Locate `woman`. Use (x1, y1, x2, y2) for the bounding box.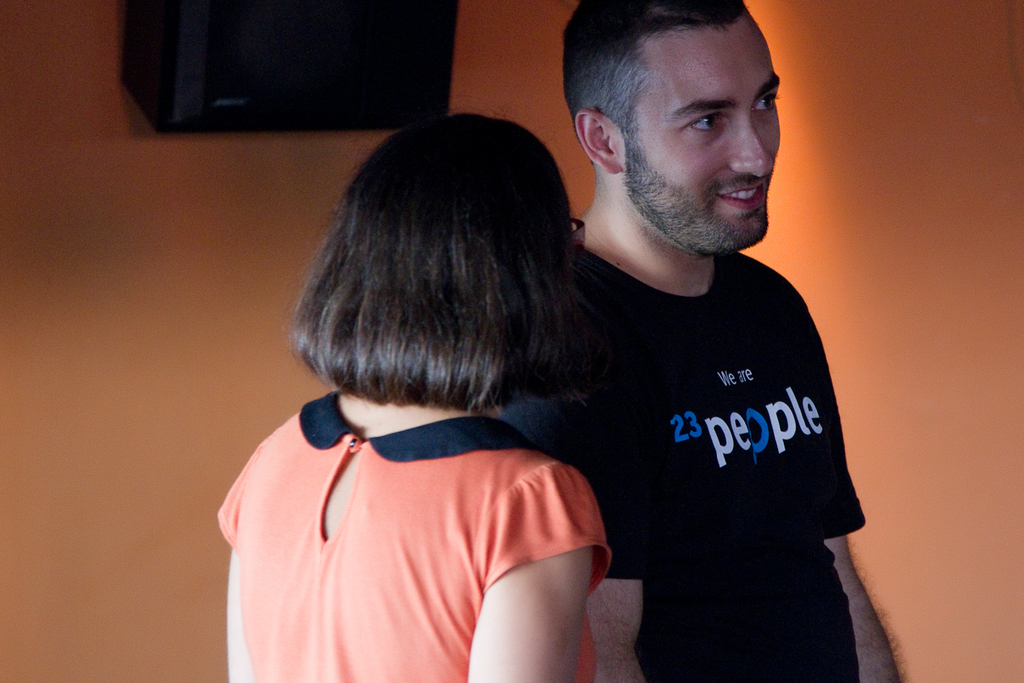
(217, 112, 612, 682).
